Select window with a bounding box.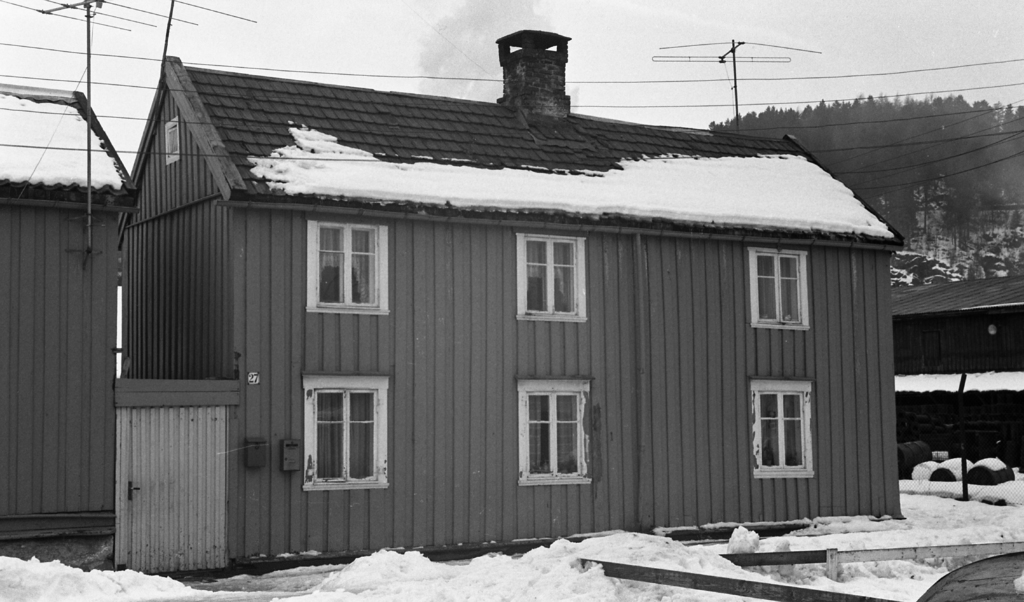
bbox=[301, 365, 394, 494].
